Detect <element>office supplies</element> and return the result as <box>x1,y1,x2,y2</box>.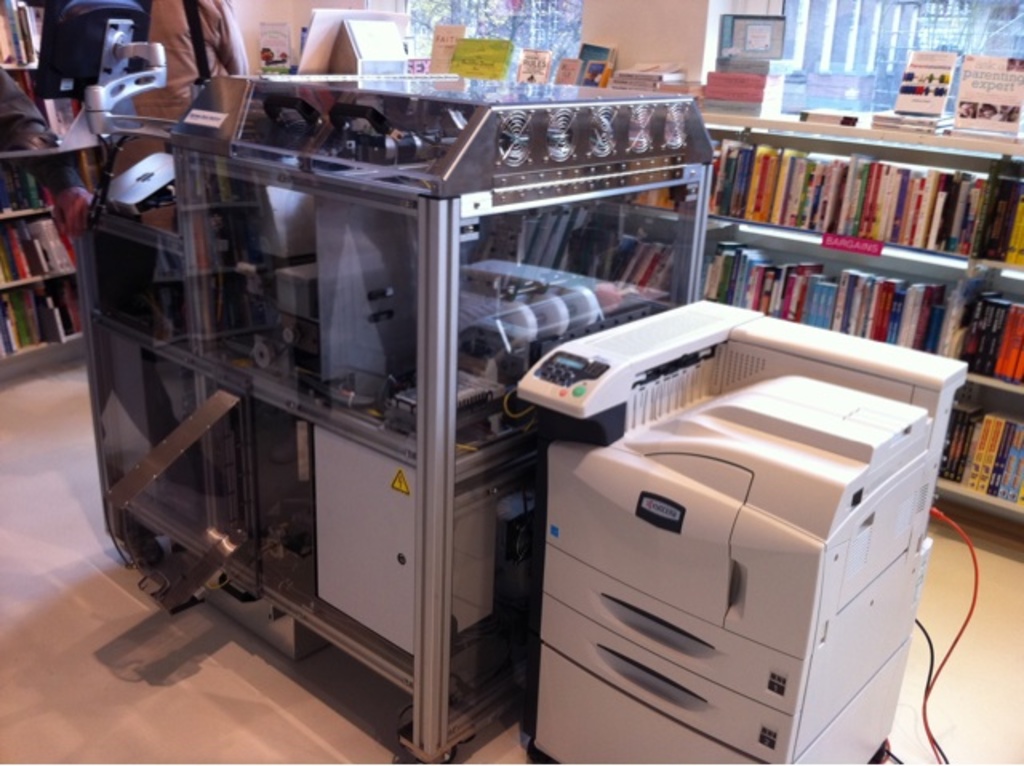
<box>85,61,720,745</box>.
